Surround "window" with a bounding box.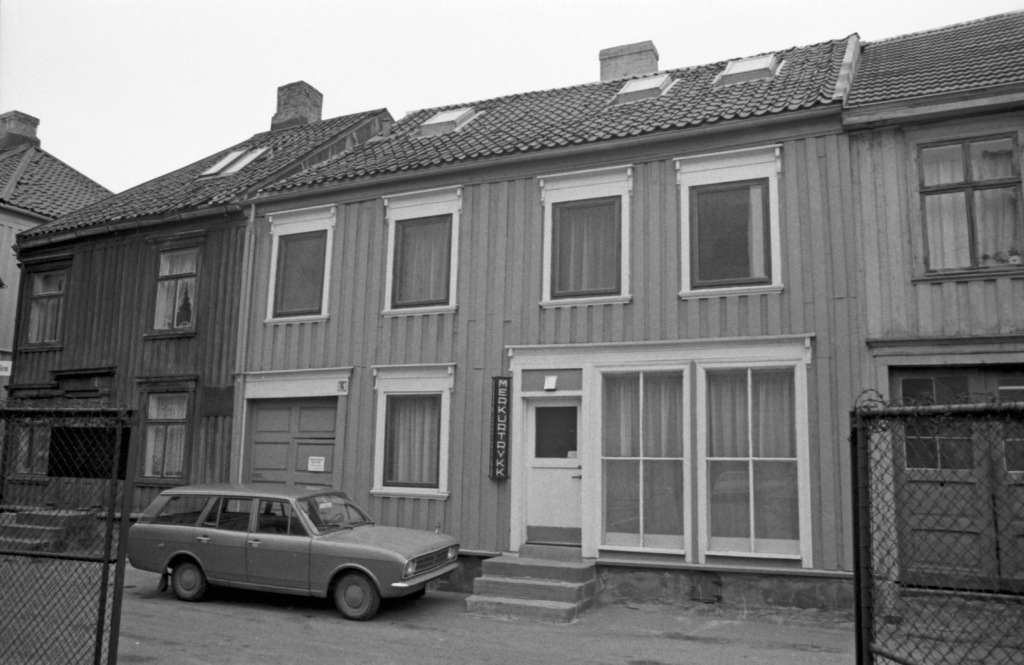
box(676, 148, 775, 300).
